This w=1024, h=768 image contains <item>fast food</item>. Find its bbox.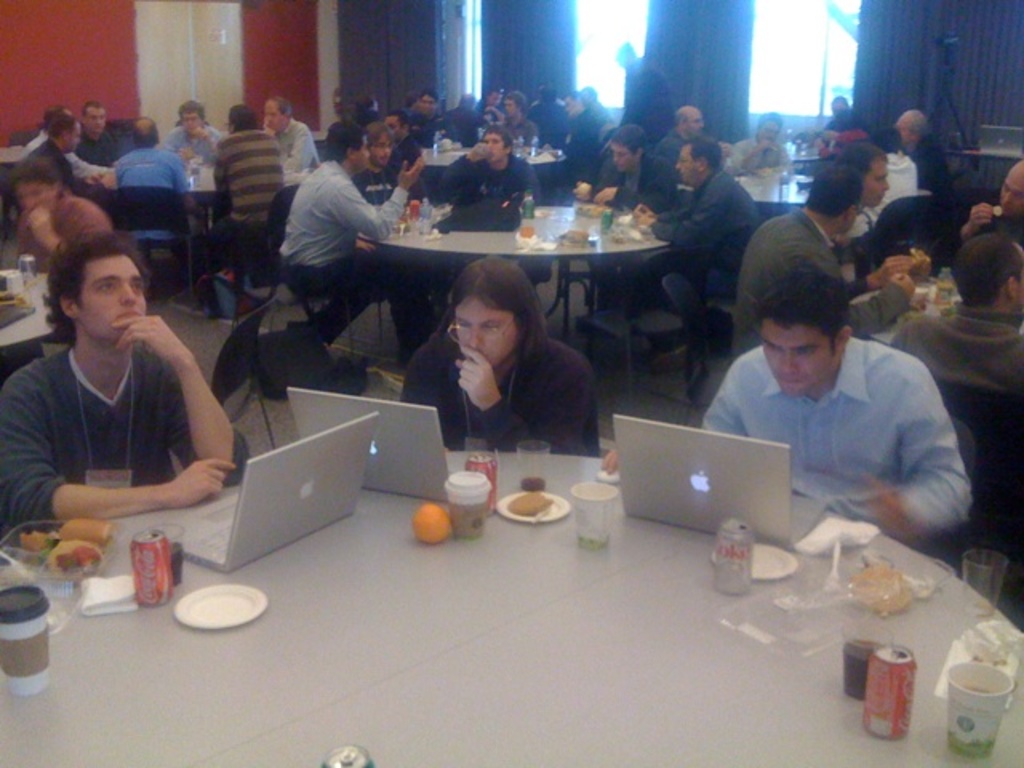
region(507, 488, 550, 526).
